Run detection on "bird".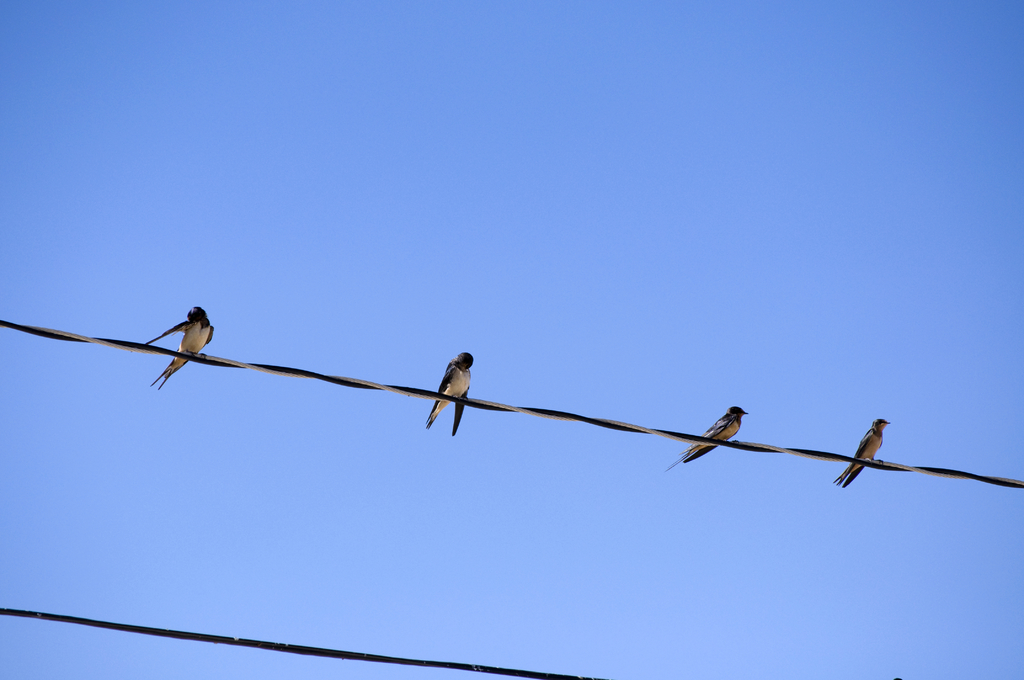
Result: [426, 354, 488, 435].
